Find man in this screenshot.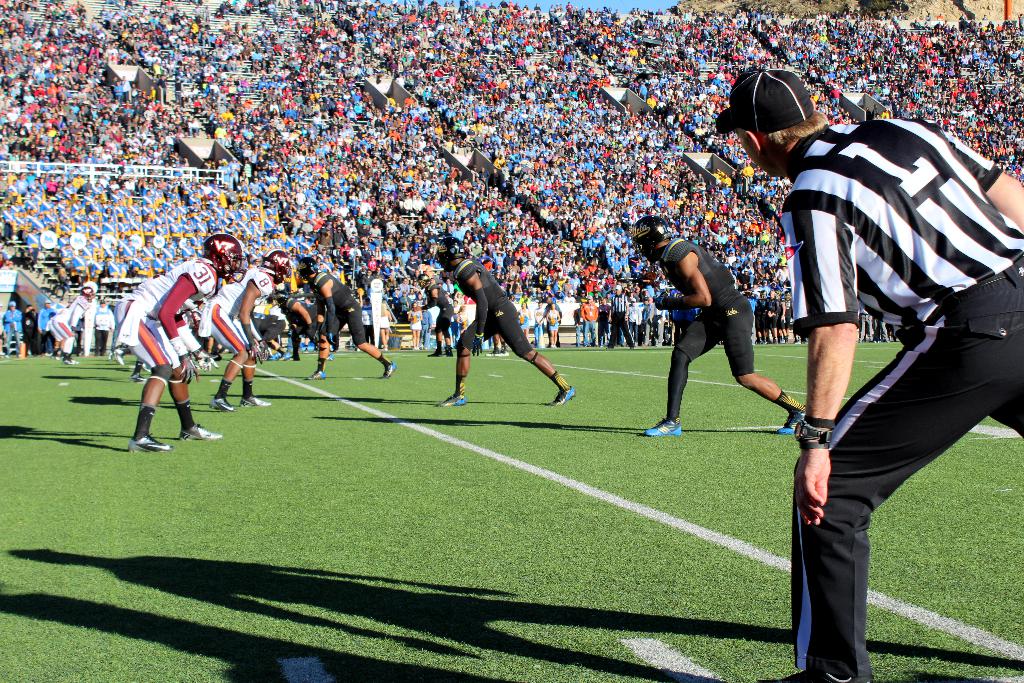
The bounding box for man is Rect(198, 252, 295, 411).
